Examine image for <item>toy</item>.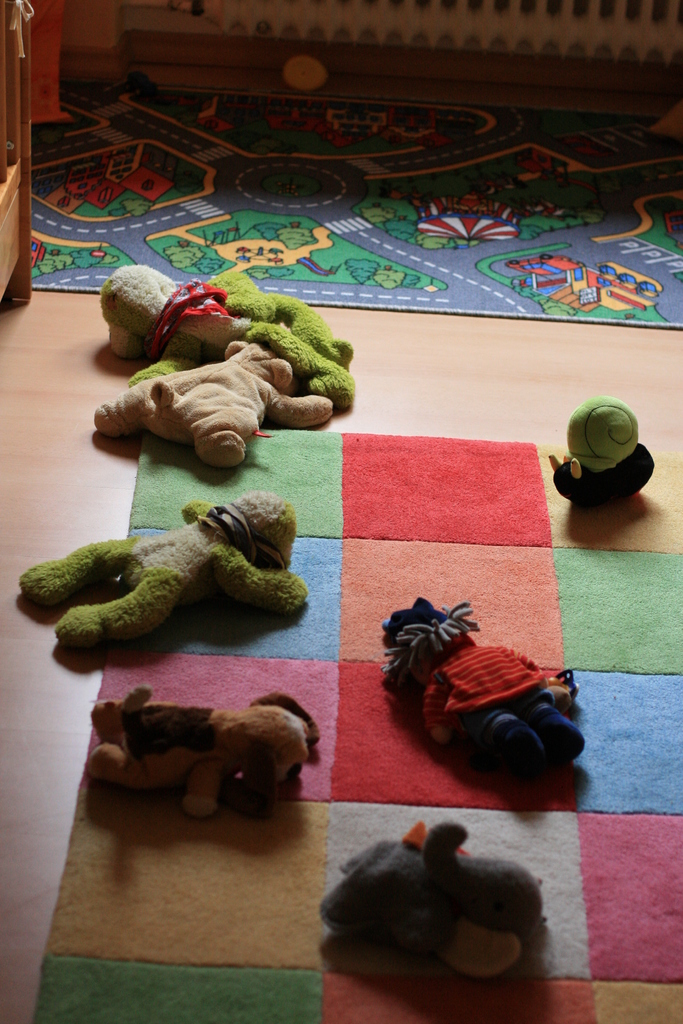
Examination result: (102,265,358,415).
